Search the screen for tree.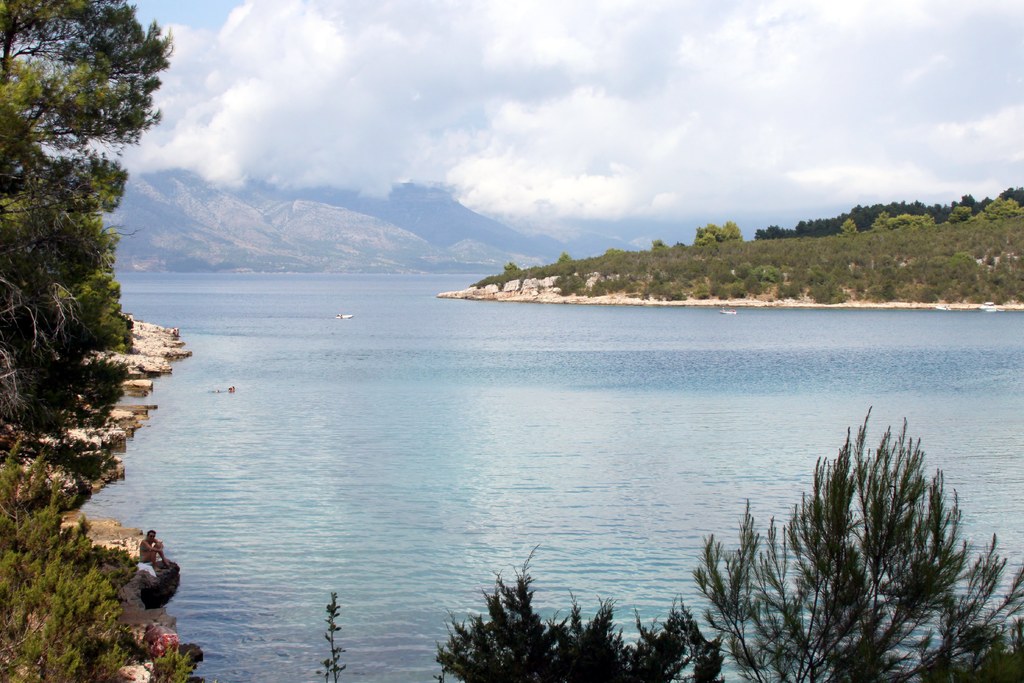
Found at {"left": 1005, "top": 197, "right": 1016, "bottom": 214}.
